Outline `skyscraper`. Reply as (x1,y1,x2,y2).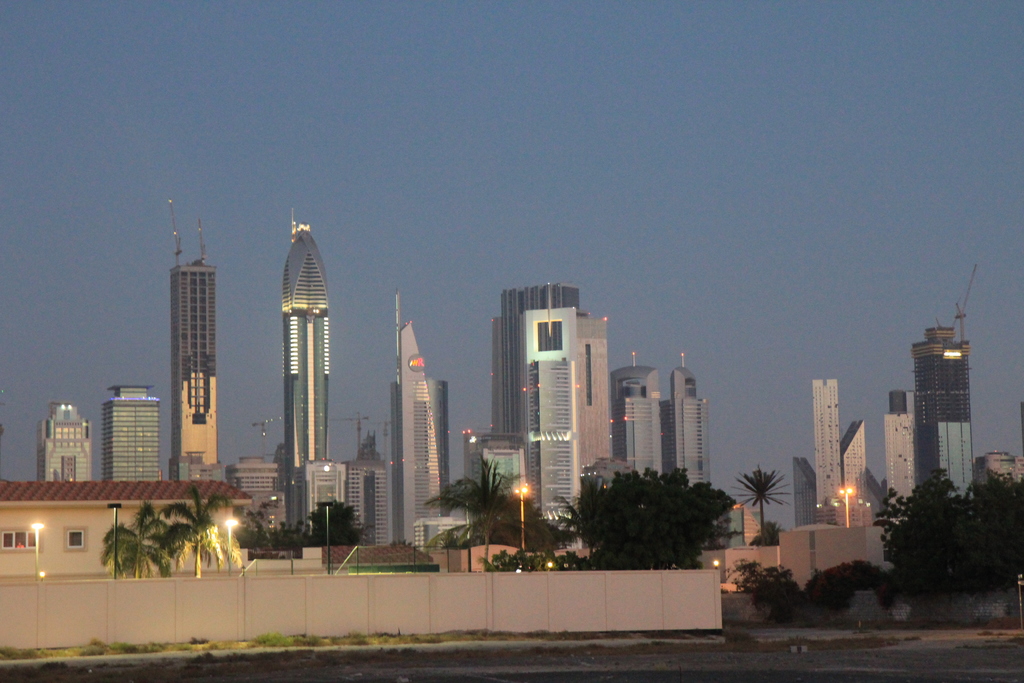
(287,209,367,540).
